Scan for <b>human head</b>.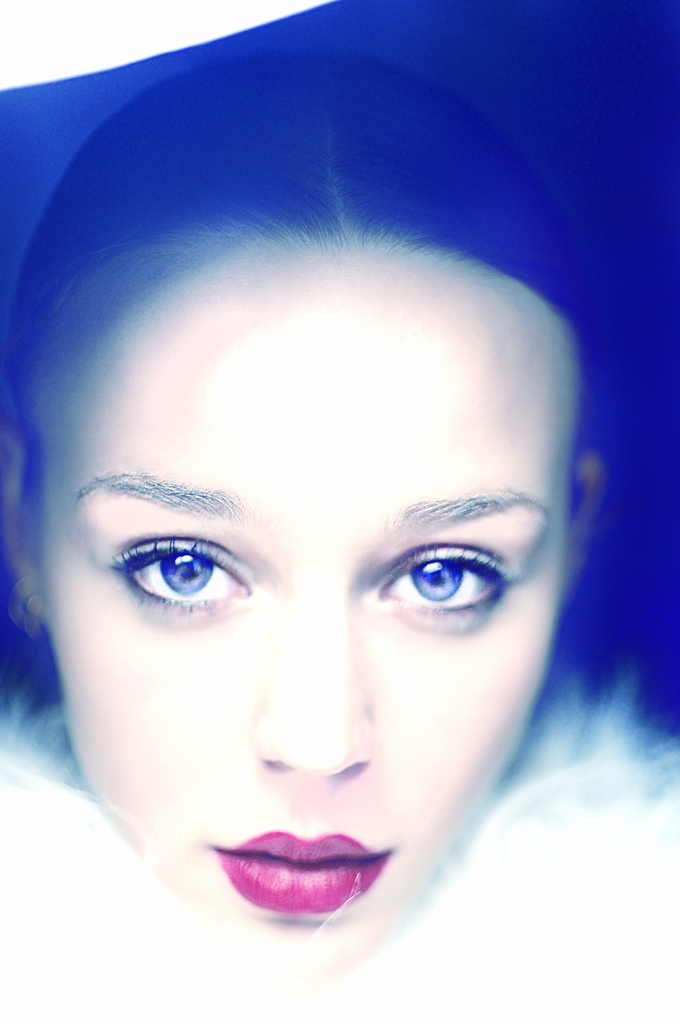
Scan result: (44, 24, 603, 938).
